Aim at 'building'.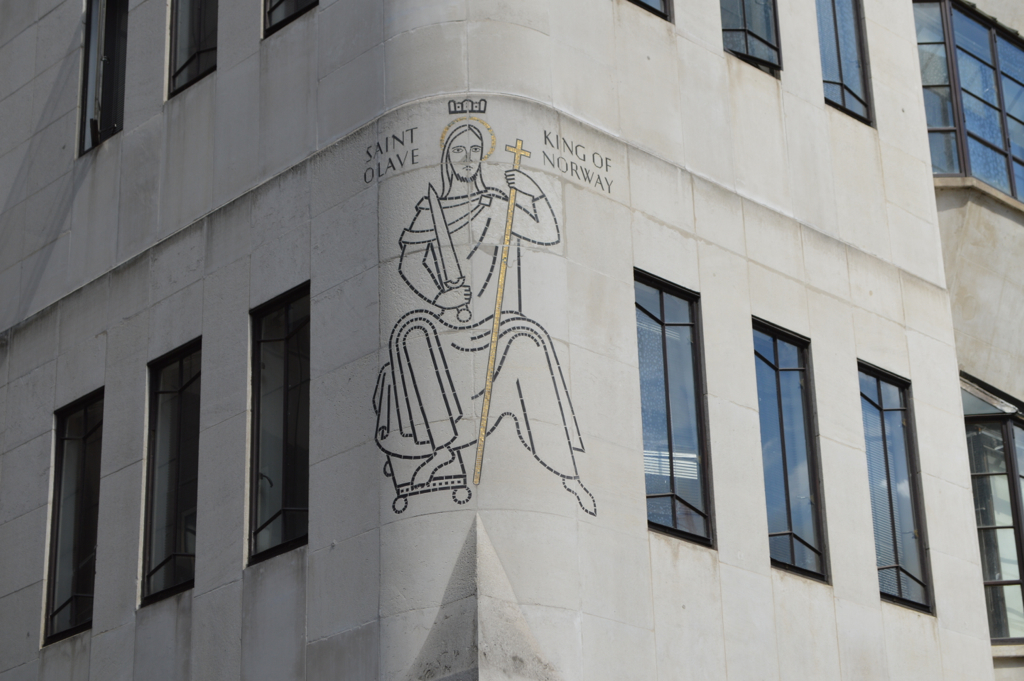
Aimed at {"x1": 0, "y1": 0, "x2": 995, "y2": 680}.
